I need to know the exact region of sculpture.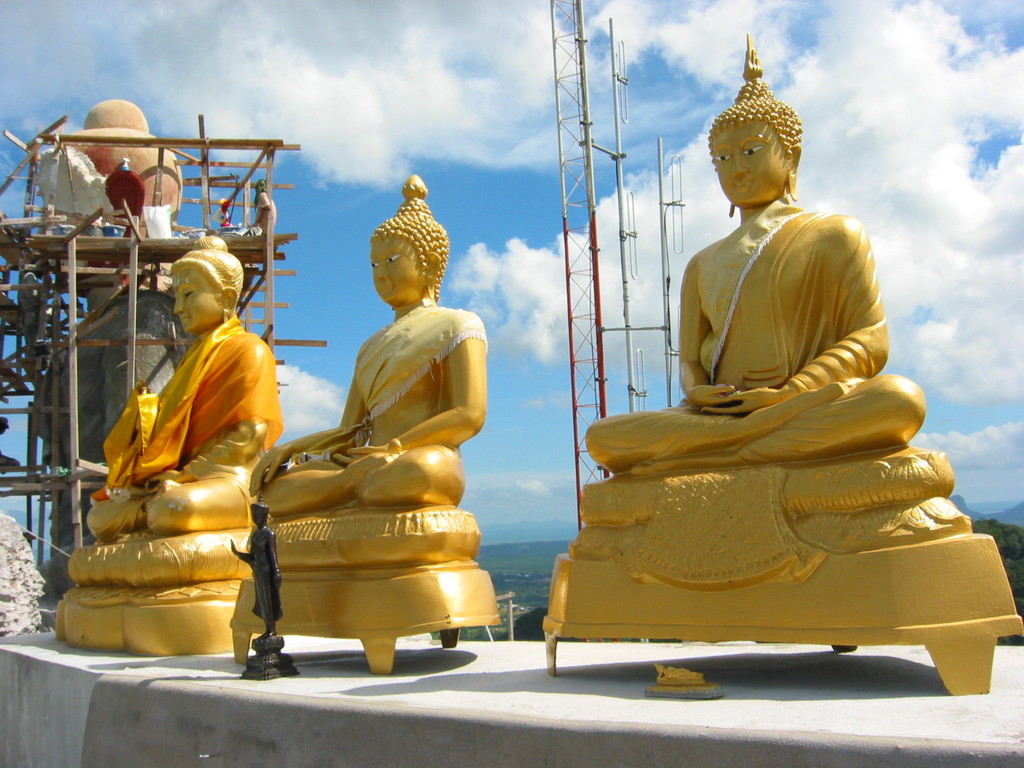
Region: region(57, 230, 294, 651).
